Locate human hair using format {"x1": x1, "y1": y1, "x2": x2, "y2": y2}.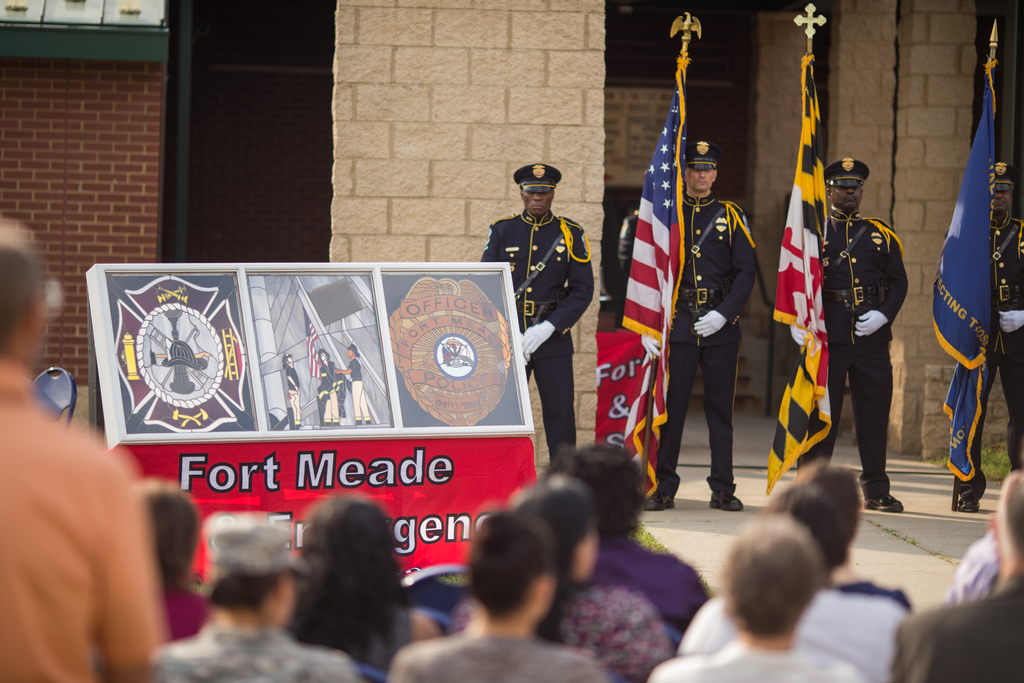
{"x1": 289, "y1": 496, "x2": 408, "y2": 661}.
